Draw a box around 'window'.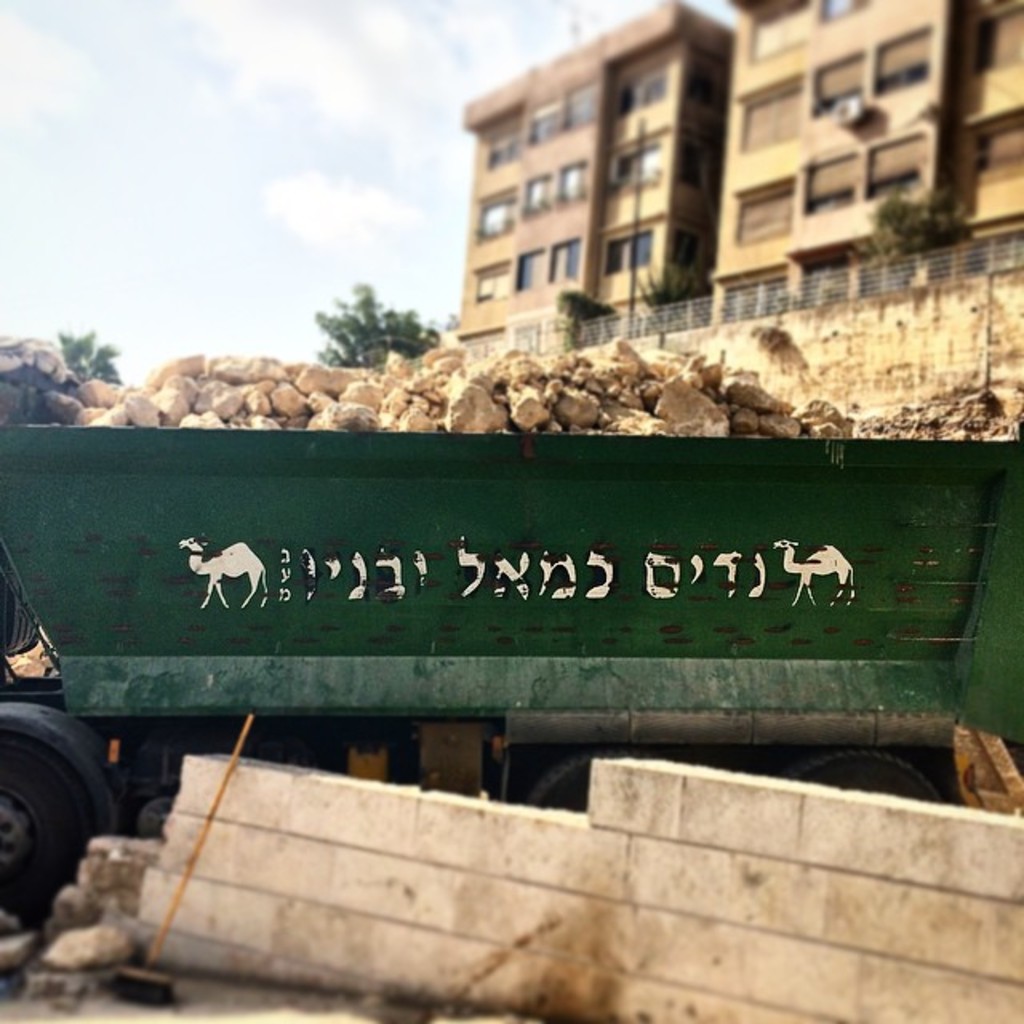
[738,91,798,147].
